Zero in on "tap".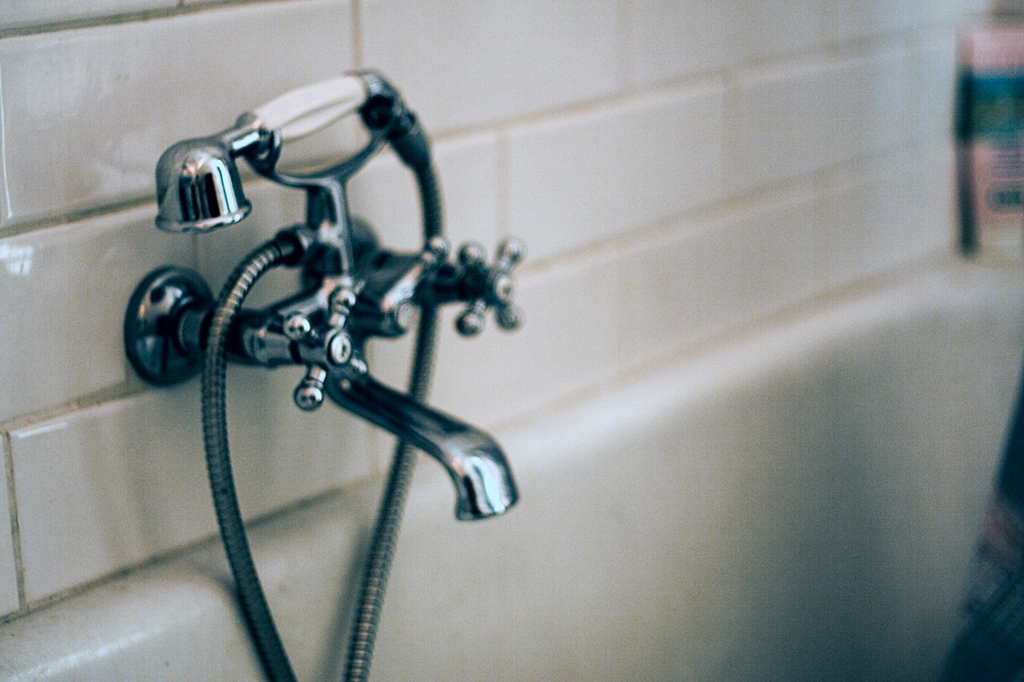
Zeroed in: (left=159, top=97, right=512, bottom=639).
